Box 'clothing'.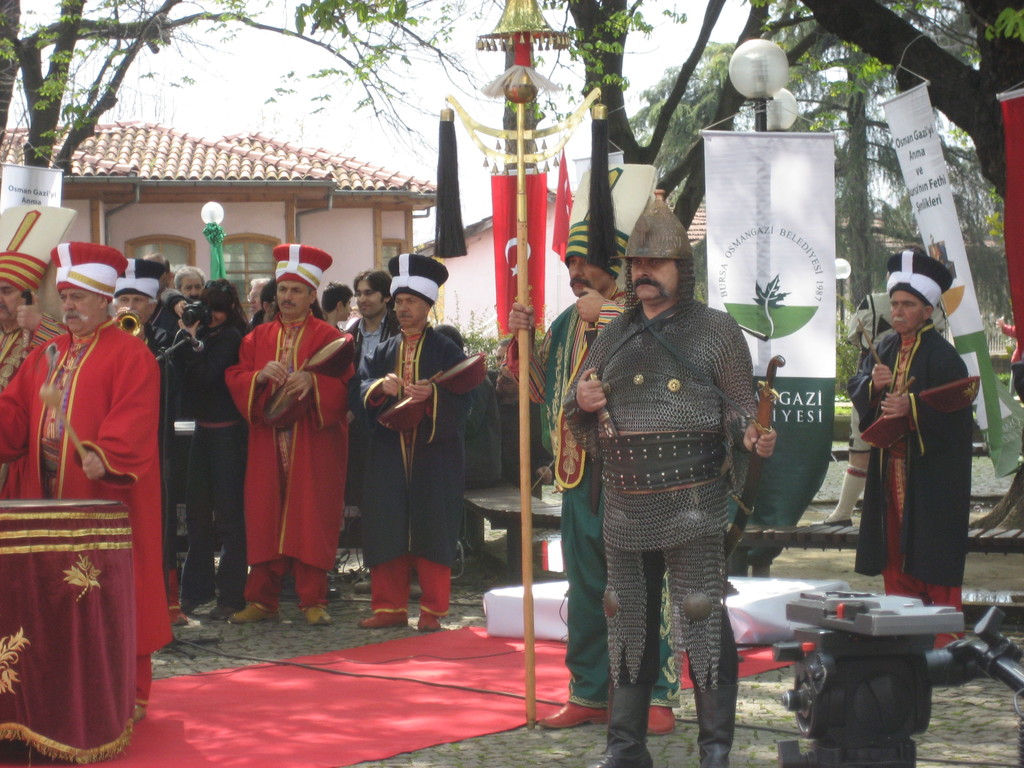
<box>0,316,67,415</box>.
